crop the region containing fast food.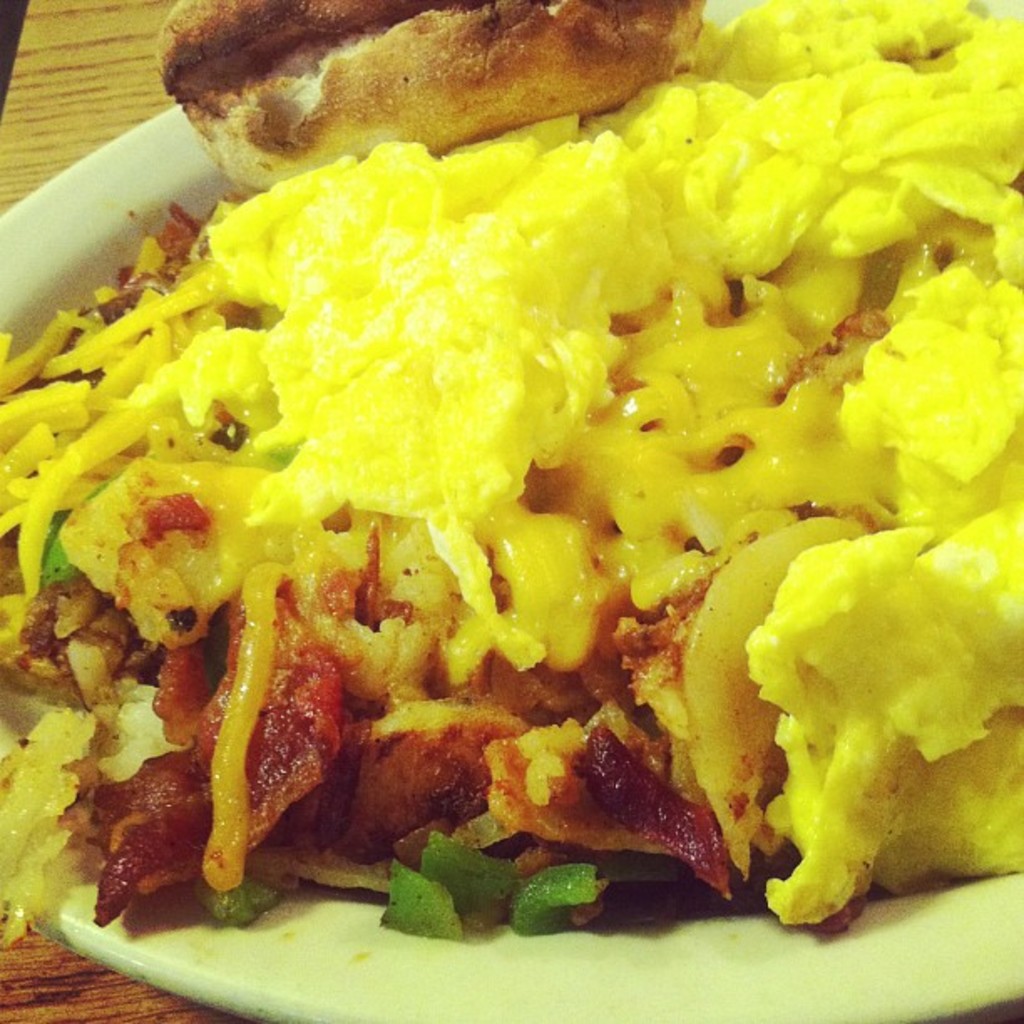
Crop region: crop(144, 0, 704, 186).
